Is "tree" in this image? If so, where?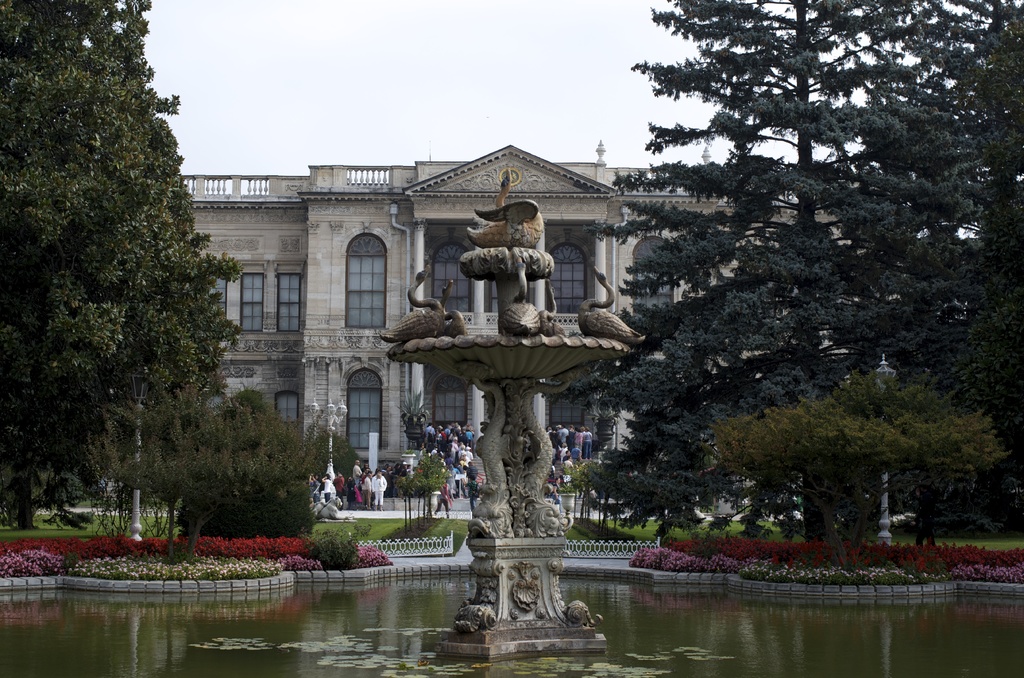
Yes, at 400, 462, 425, 531.
